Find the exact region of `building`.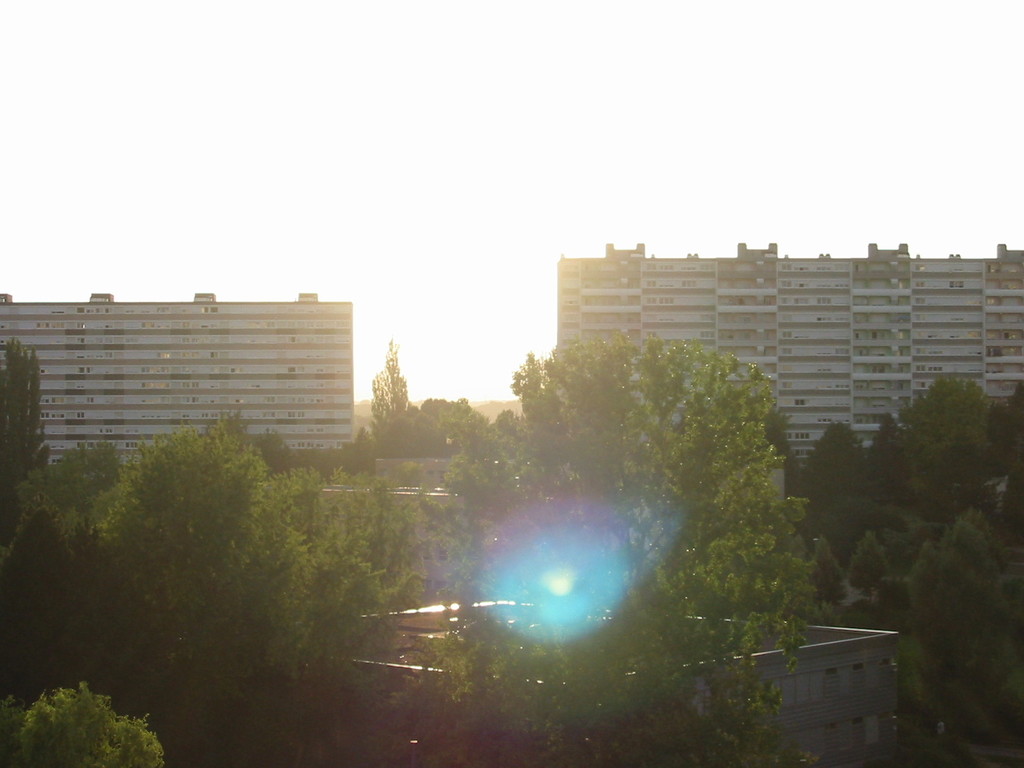
Exact region: 551:240:1023:472.
